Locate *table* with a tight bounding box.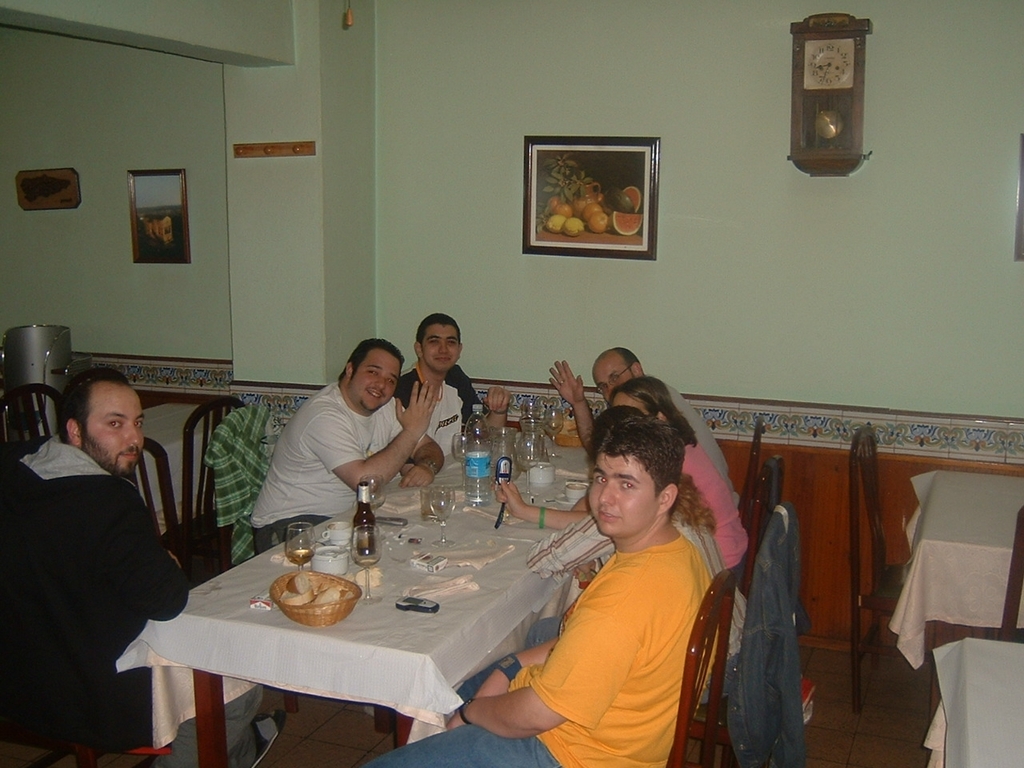
(x1=110, y1=460, x2=728, y2=755).
